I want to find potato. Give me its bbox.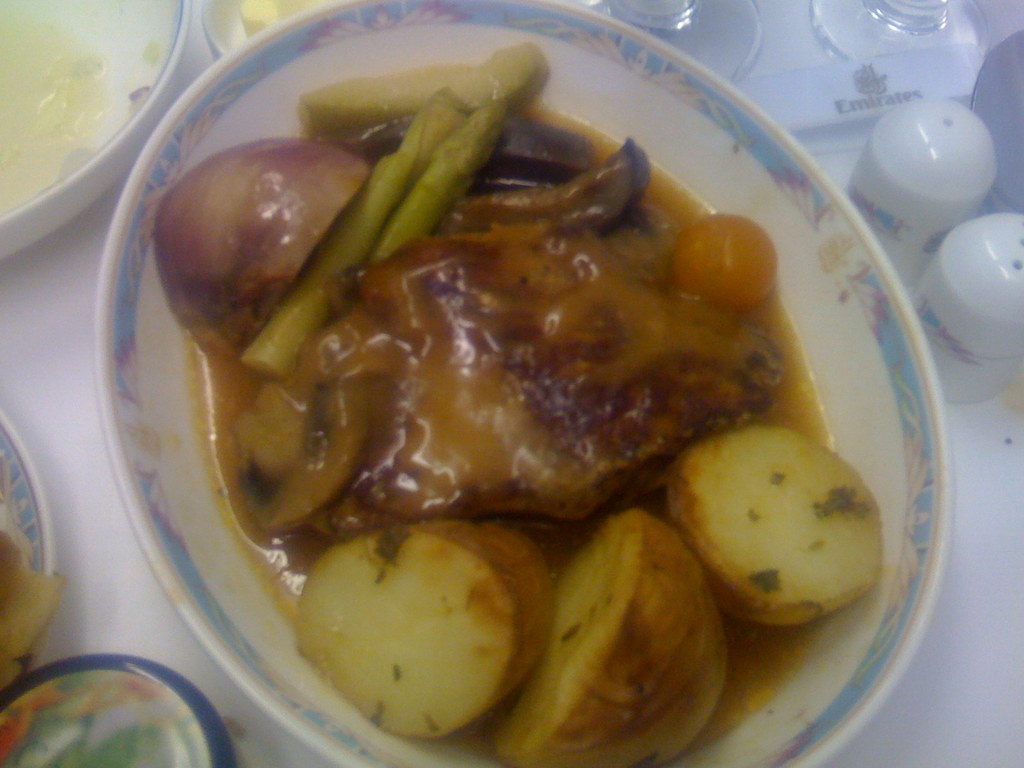
region(675, 436, 889, 652).
